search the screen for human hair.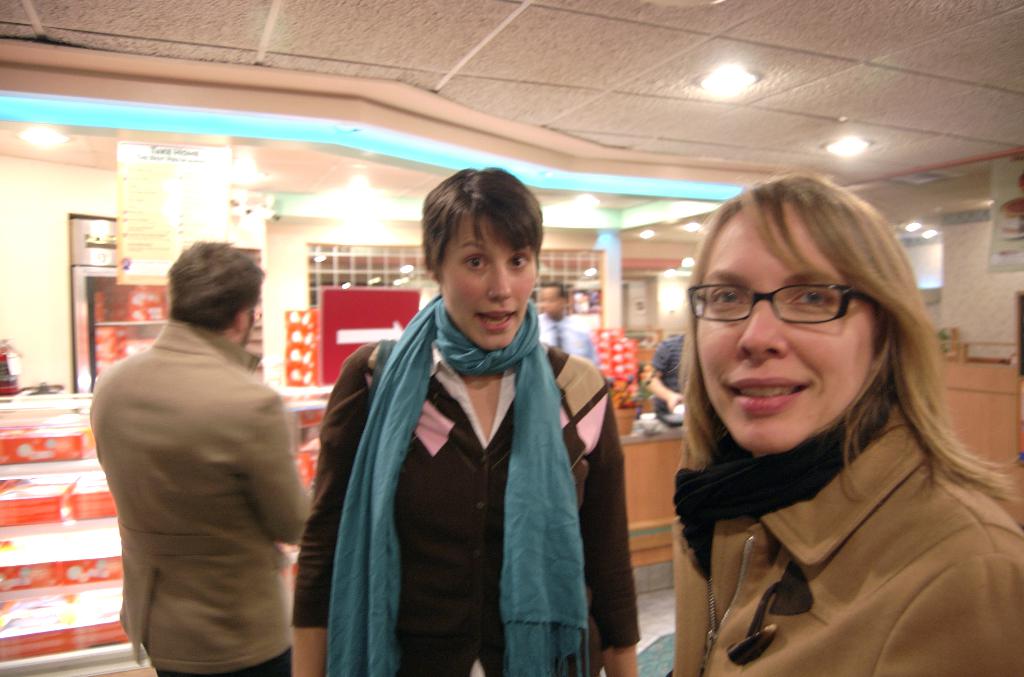
Found at bbox=(540, 282, 566, 302).
